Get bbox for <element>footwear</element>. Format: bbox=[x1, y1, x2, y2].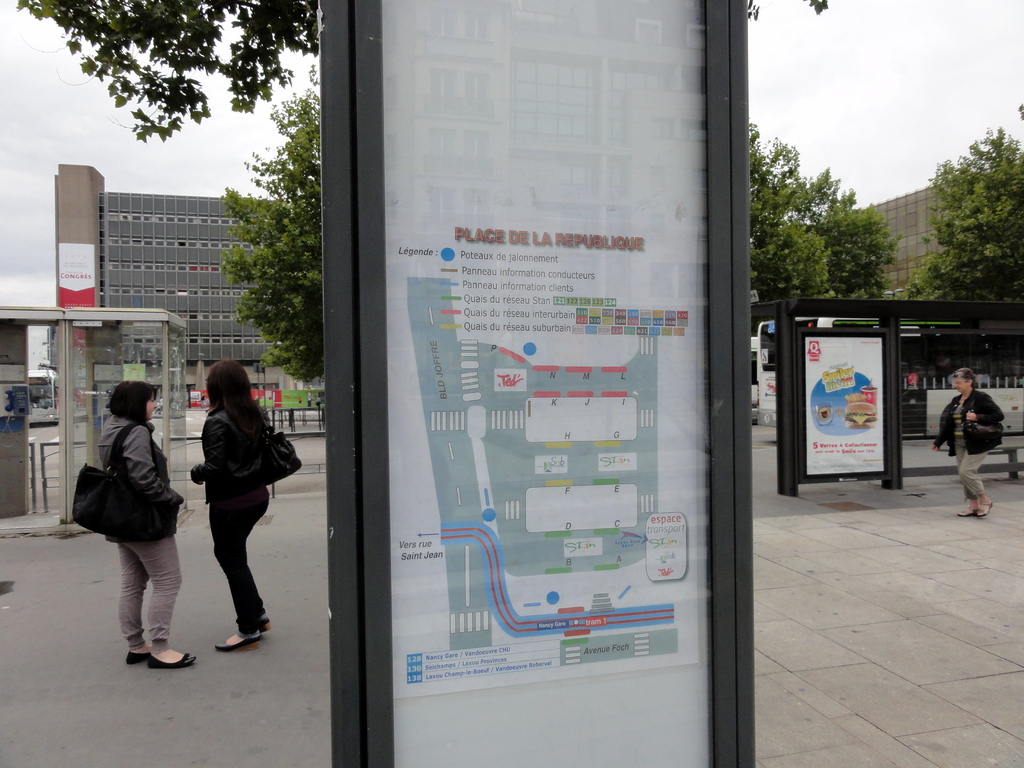
bbox=[127, 651, 149, 664].
